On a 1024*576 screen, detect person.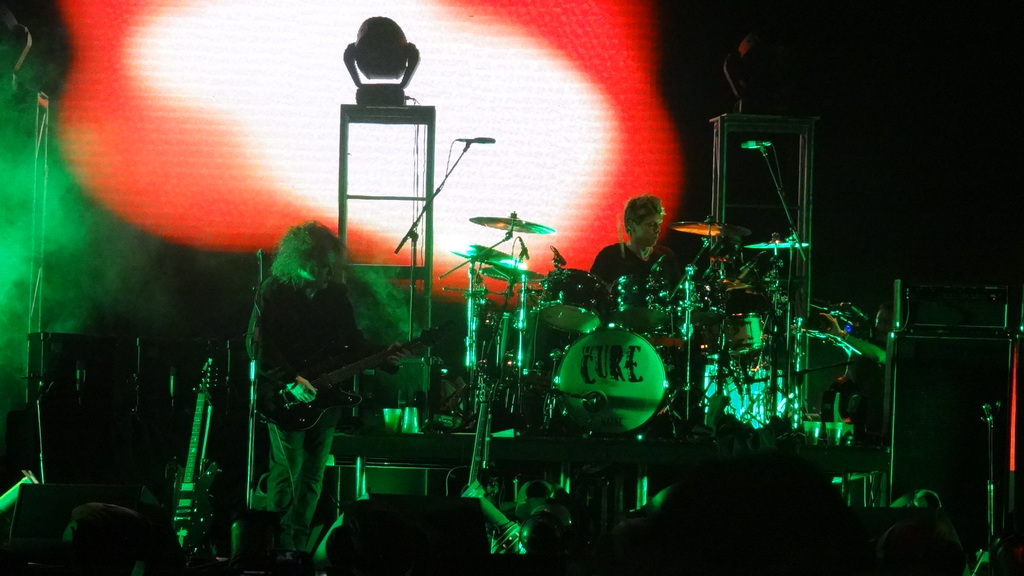
588, 194, 680, 299.
